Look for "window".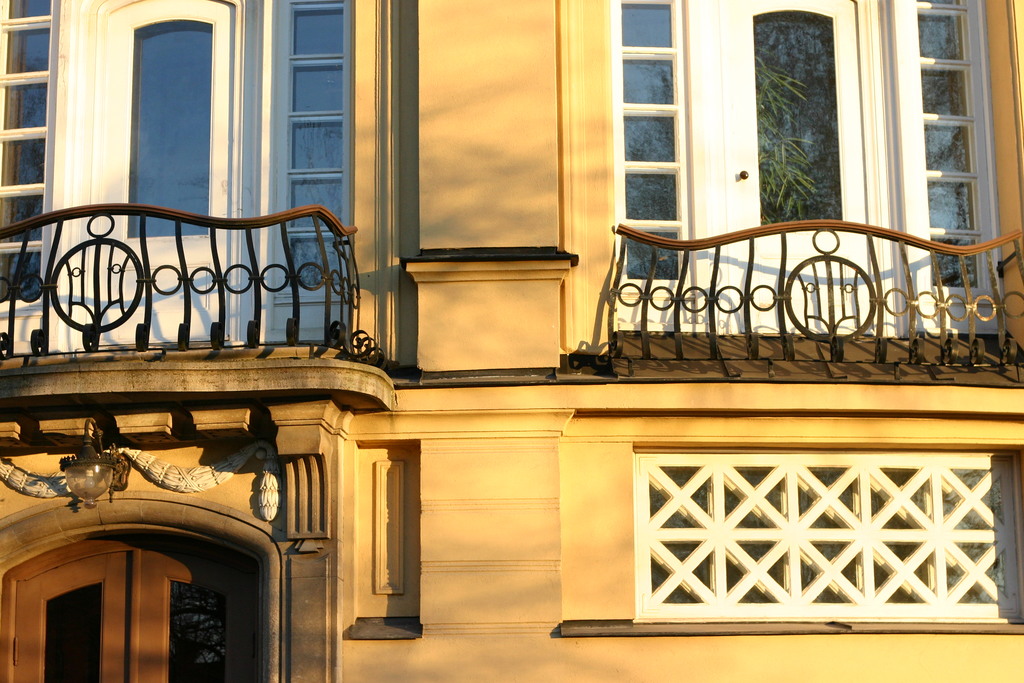
Found: (282,8,338,285).
